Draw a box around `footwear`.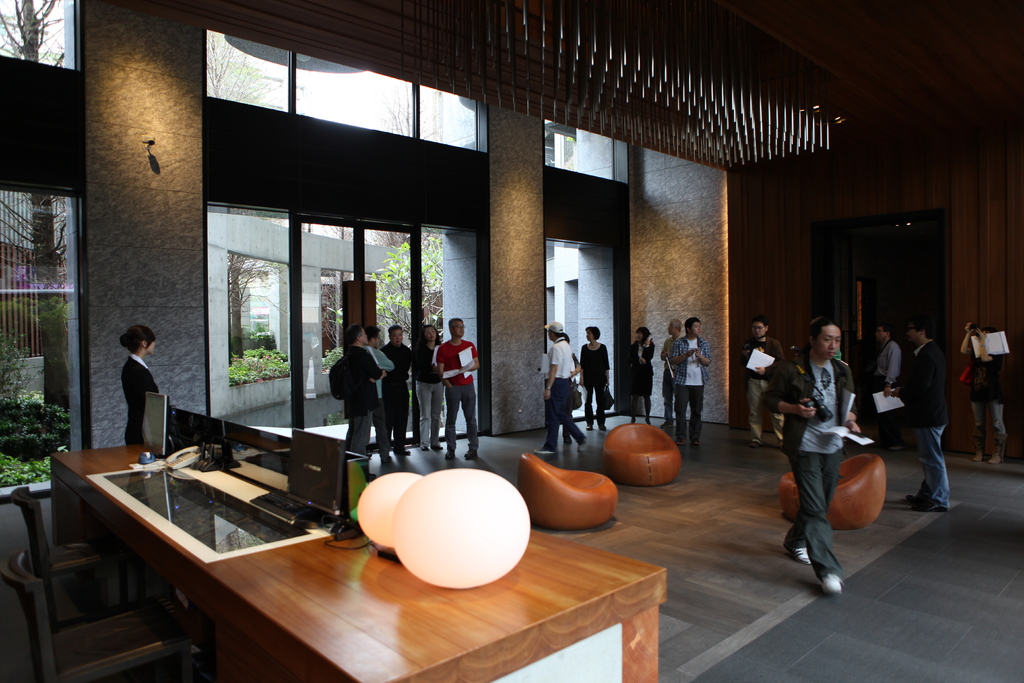
box(397, 448, 409, 456).
